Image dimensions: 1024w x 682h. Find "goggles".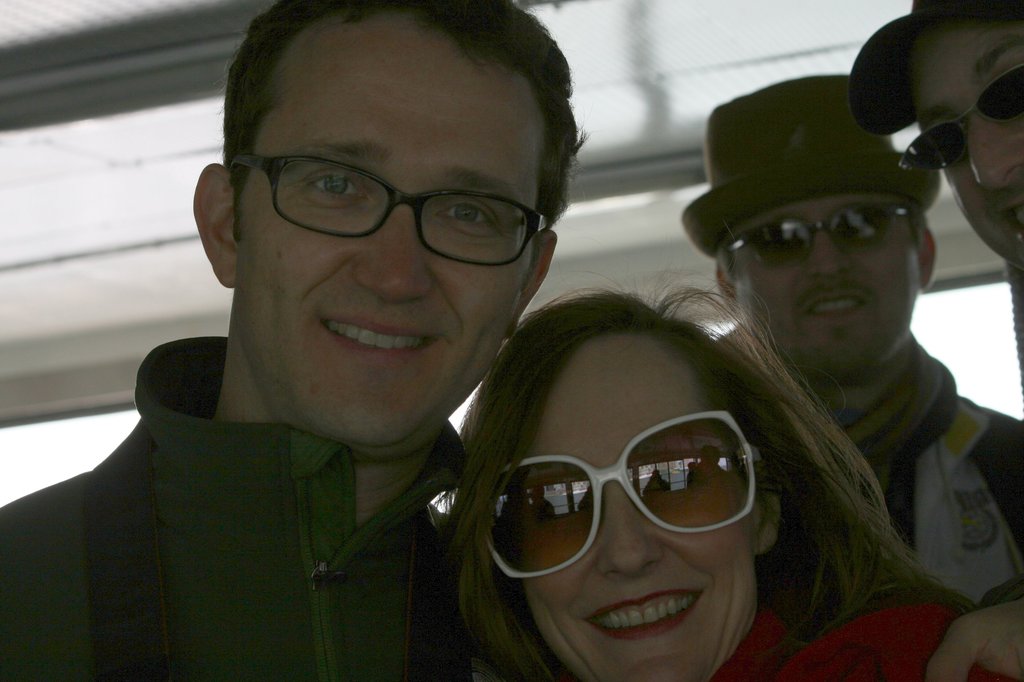
bbox=[896, 59, 1022, 171].
